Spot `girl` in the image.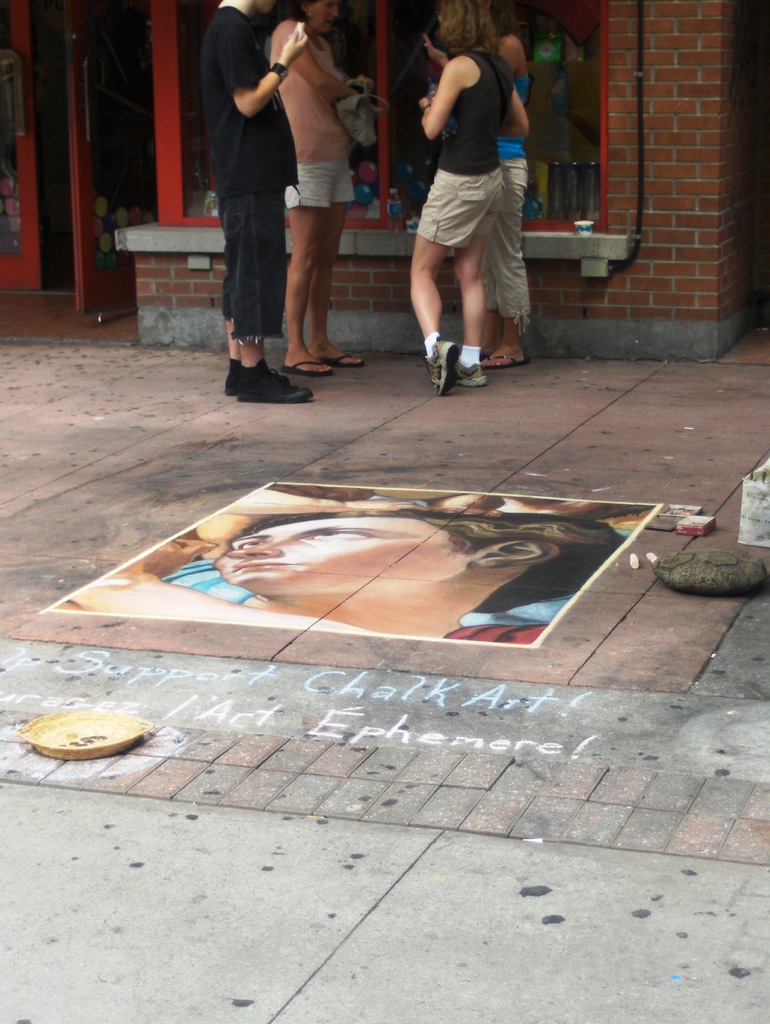
`girl` found at [x1=380, y1=0, x2=540, y2=401].
